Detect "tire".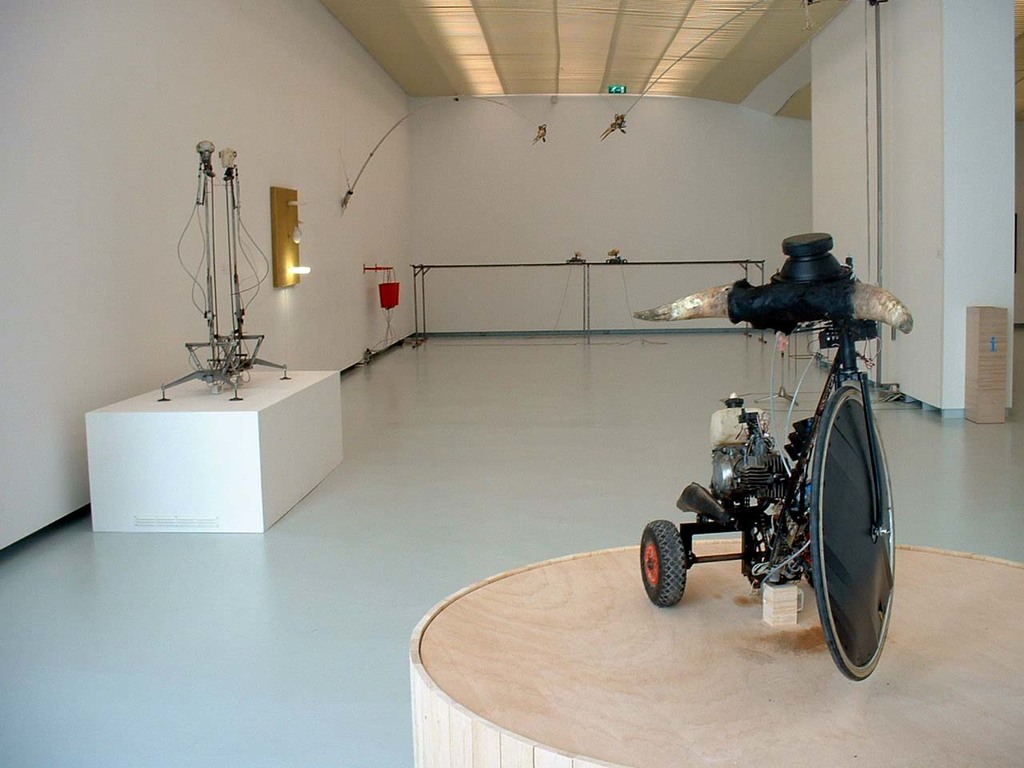
Detected at 638:520:686:606.
